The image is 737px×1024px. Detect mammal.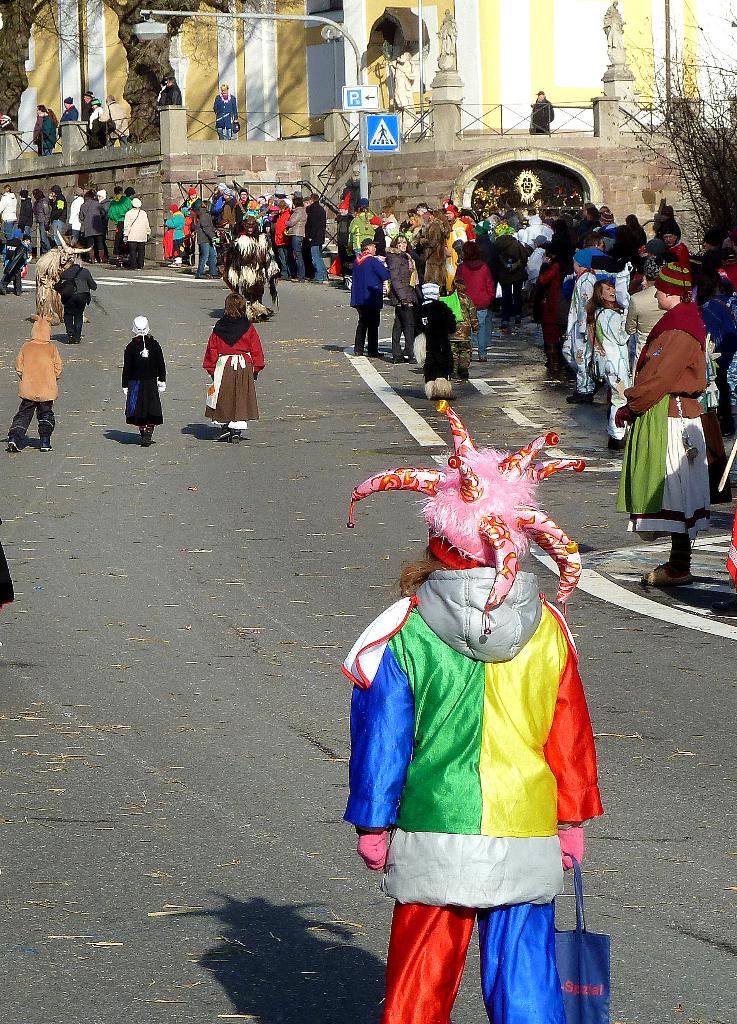
Detection: rect(88, 97, 102, 148).
